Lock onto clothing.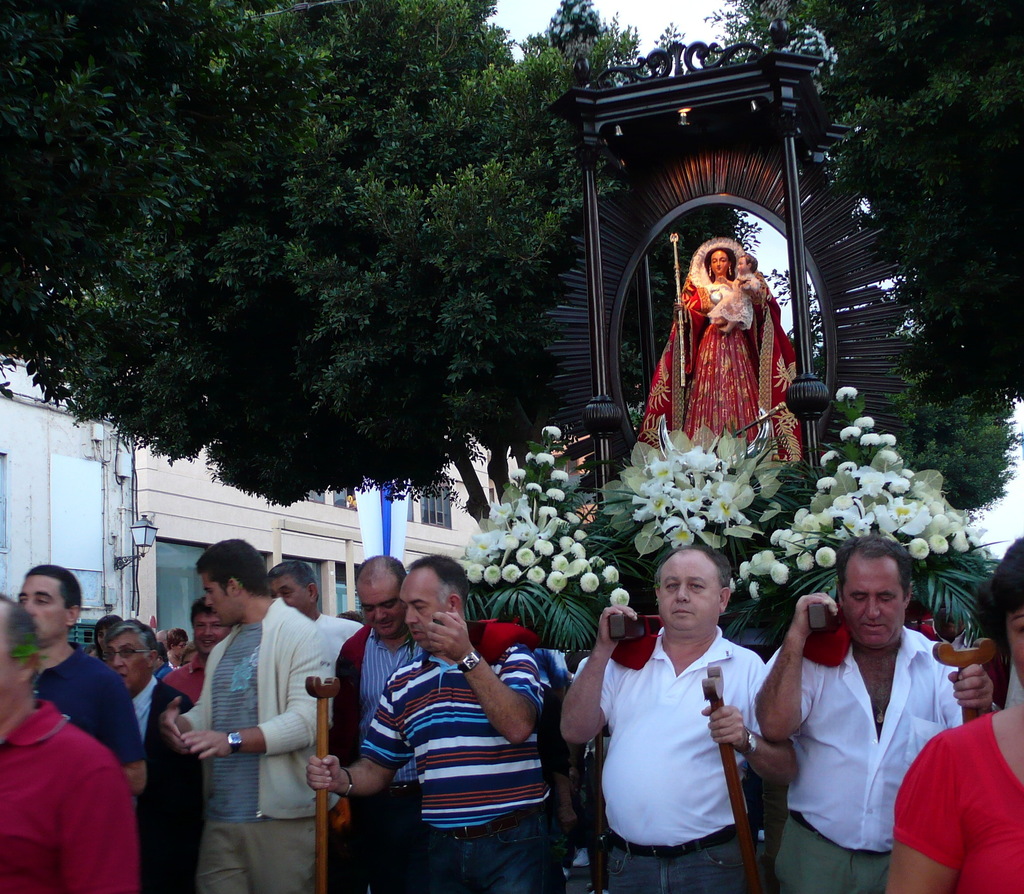
Locked: detection(168, 598, 340, 893).
